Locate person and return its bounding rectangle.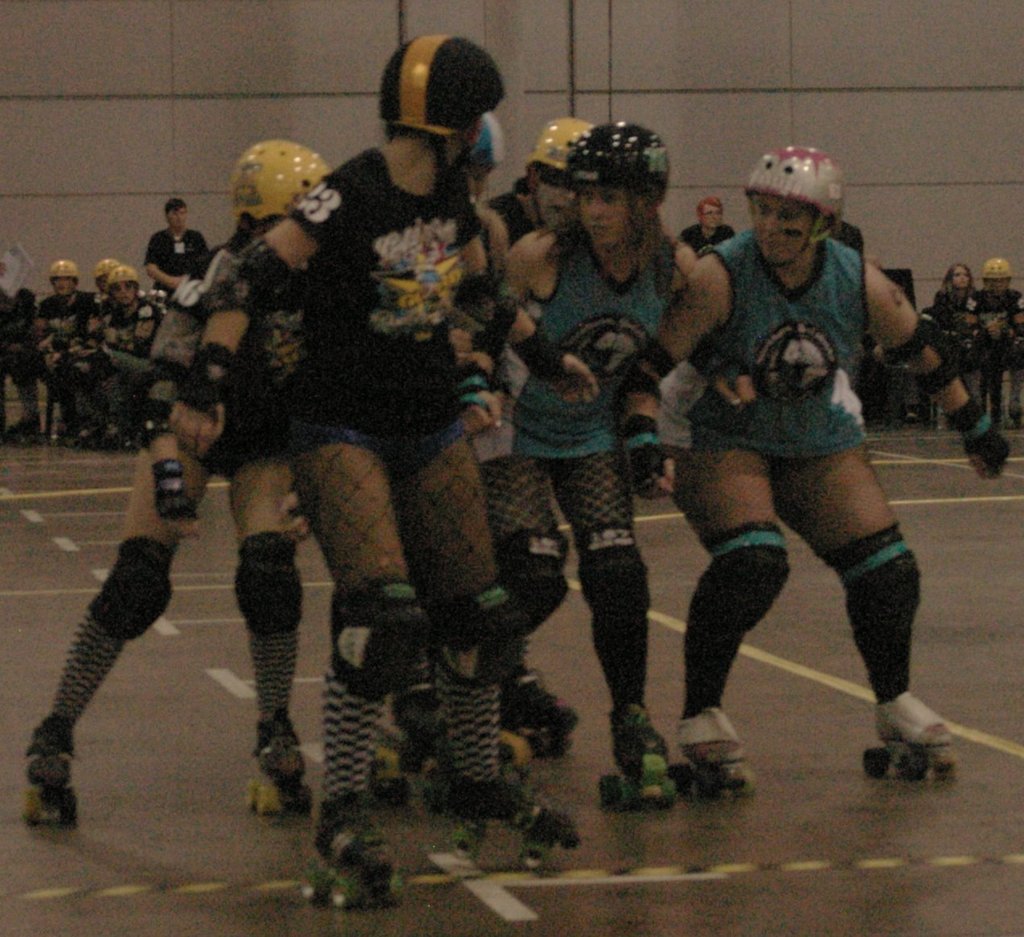
bbox=(167, 29, 593, 897).
